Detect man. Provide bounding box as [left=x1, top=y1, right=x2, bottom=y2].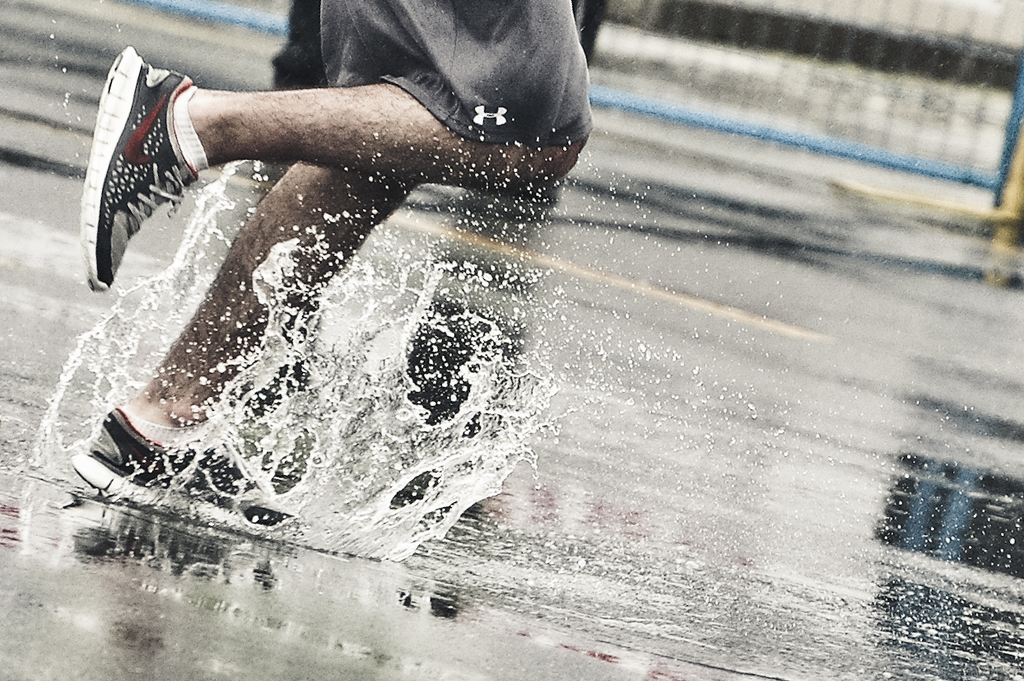
[left=44, top=23, right=659, bottom=560].
